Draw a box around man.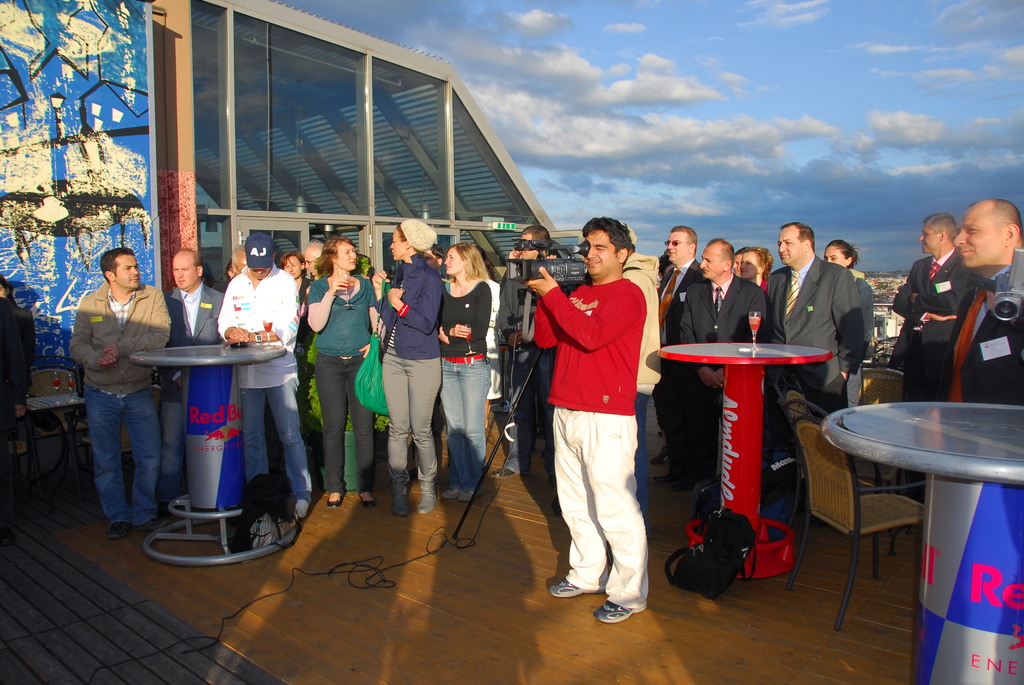
bbox(495, 224, 558, 475).
